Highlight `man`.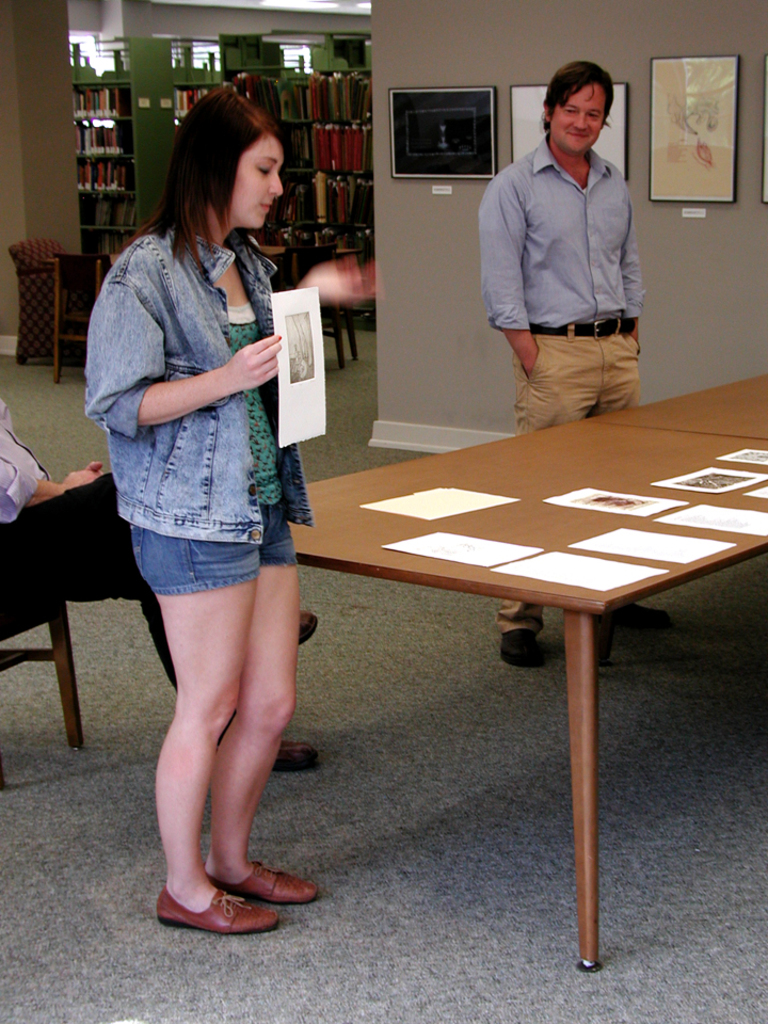
Highlighted region: (left=470, top=58, right=640, bottom=658).
